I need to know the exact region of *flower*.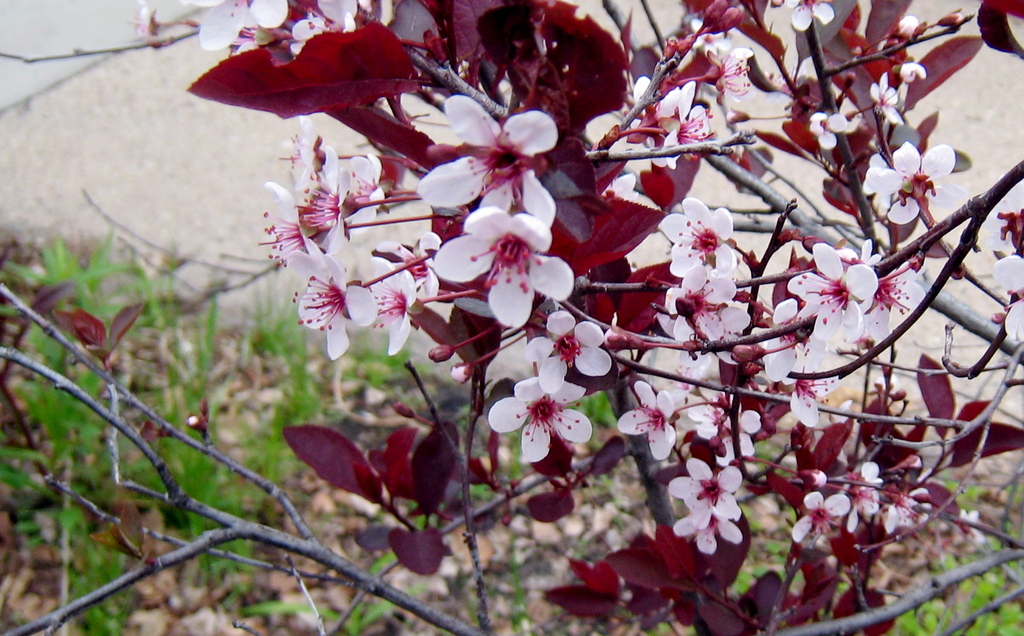
Region: detection(292, 251, 372, 340).
